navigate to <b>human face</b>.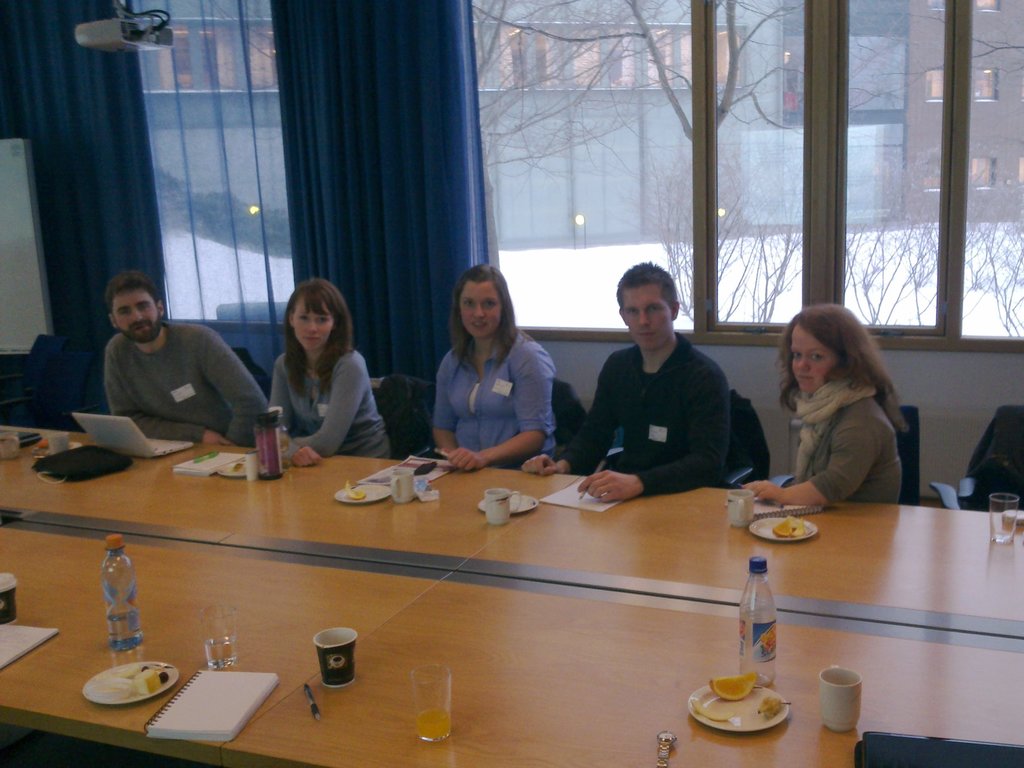
Navigation target: {"left": 465, "top": 281, "right": 504, "bottom": 342}.
